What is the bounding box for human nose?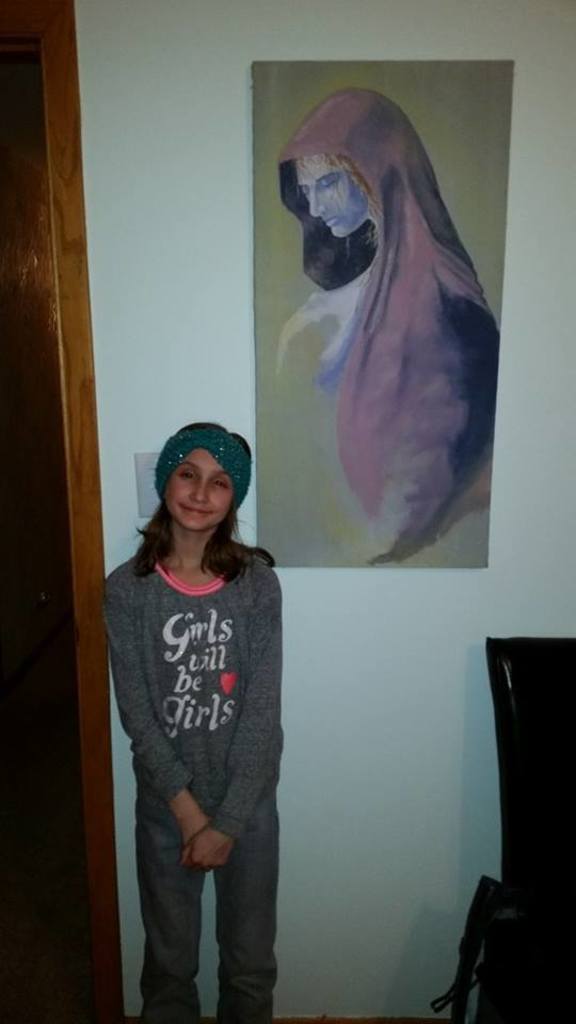
[left=310, top=189, right=327, bottom=213].
